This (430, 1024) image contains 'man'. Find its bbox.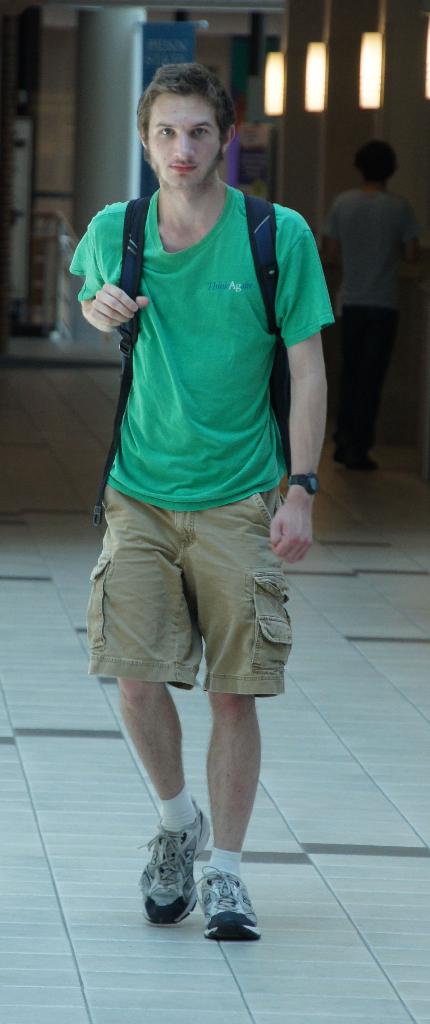
(60,56,338,950).
